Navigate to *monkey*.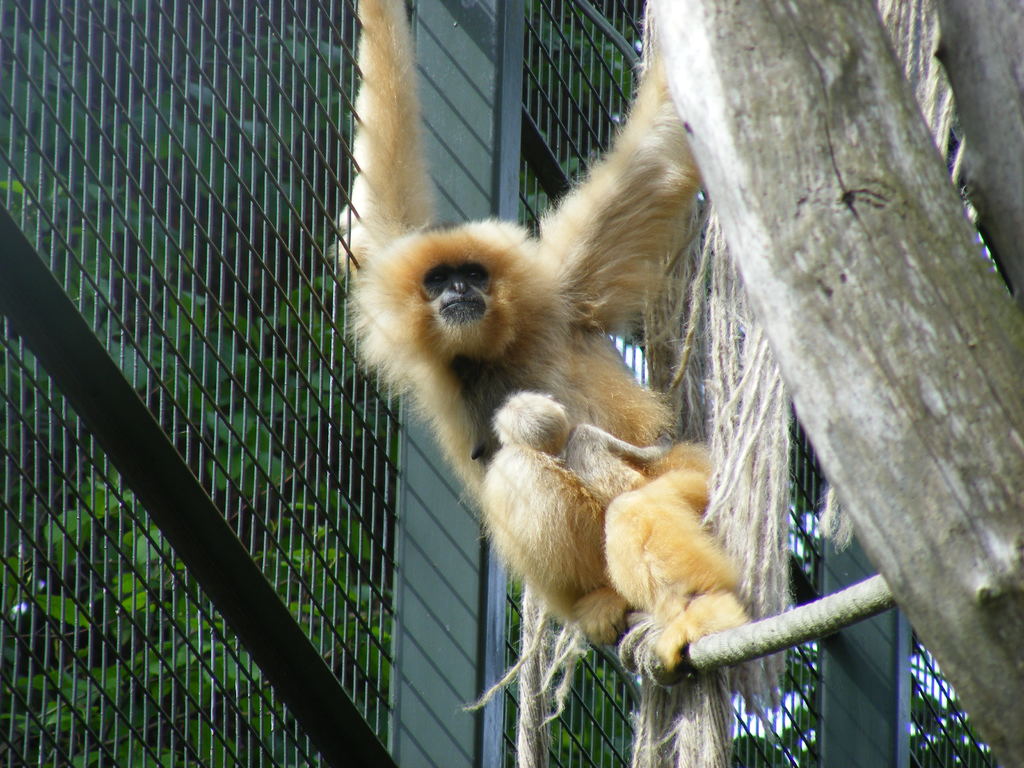
Navigation target: x1=330, y1=0, x2=704, y2=686.
